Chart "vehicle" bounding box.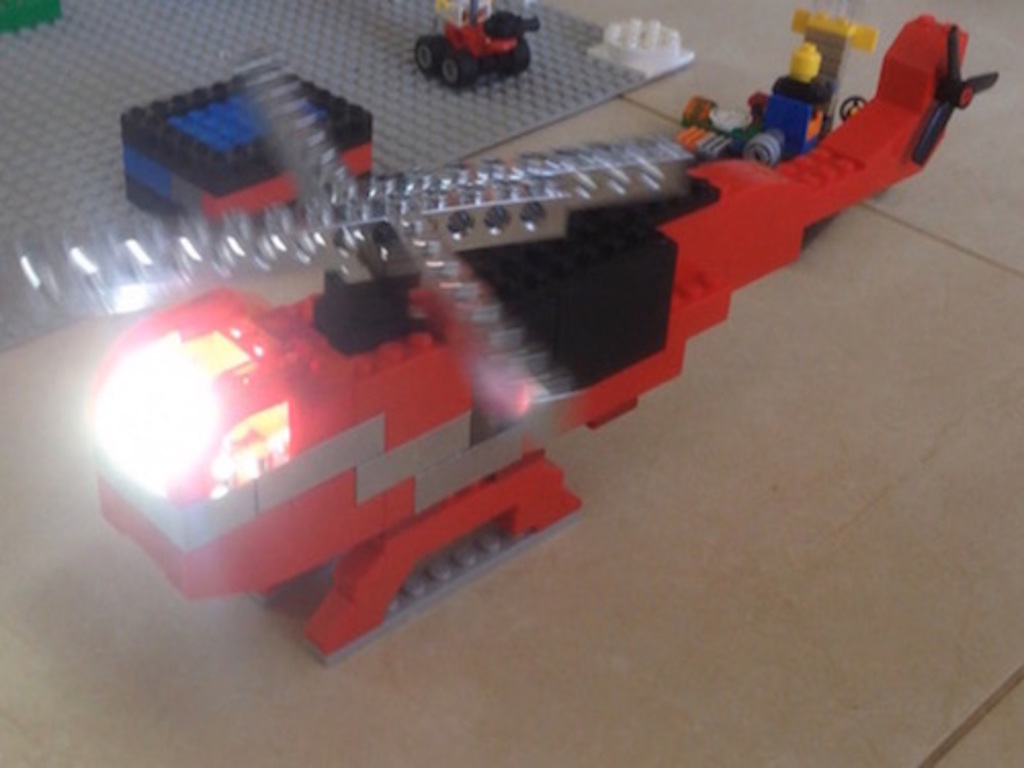
Charted: 6,12,1006,666.
